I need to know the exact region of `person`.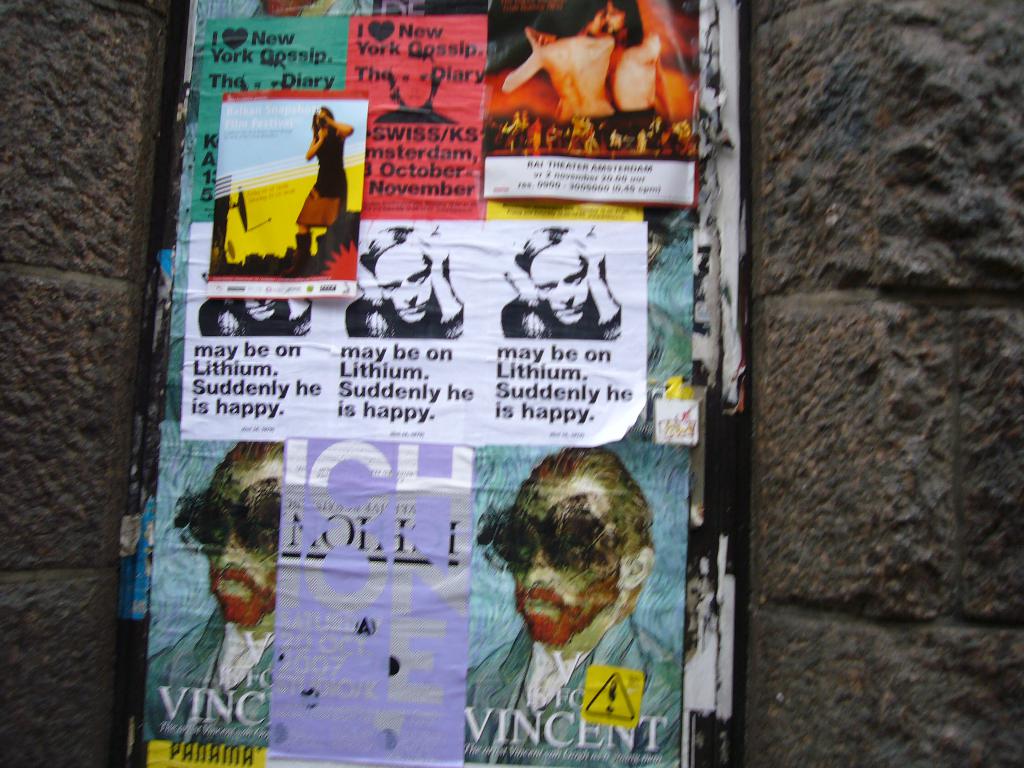
Region: {"left": 500, "top": 225, "right": 622, "bottom": 337}.
